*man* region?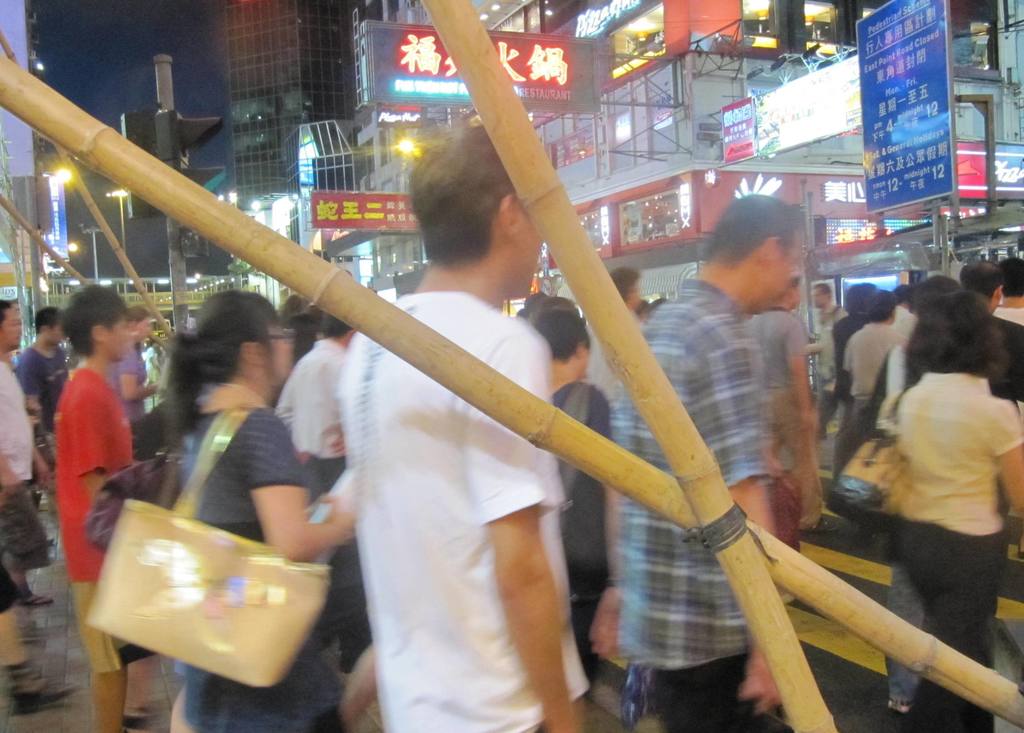
rect(12, 308, 74, 495)
